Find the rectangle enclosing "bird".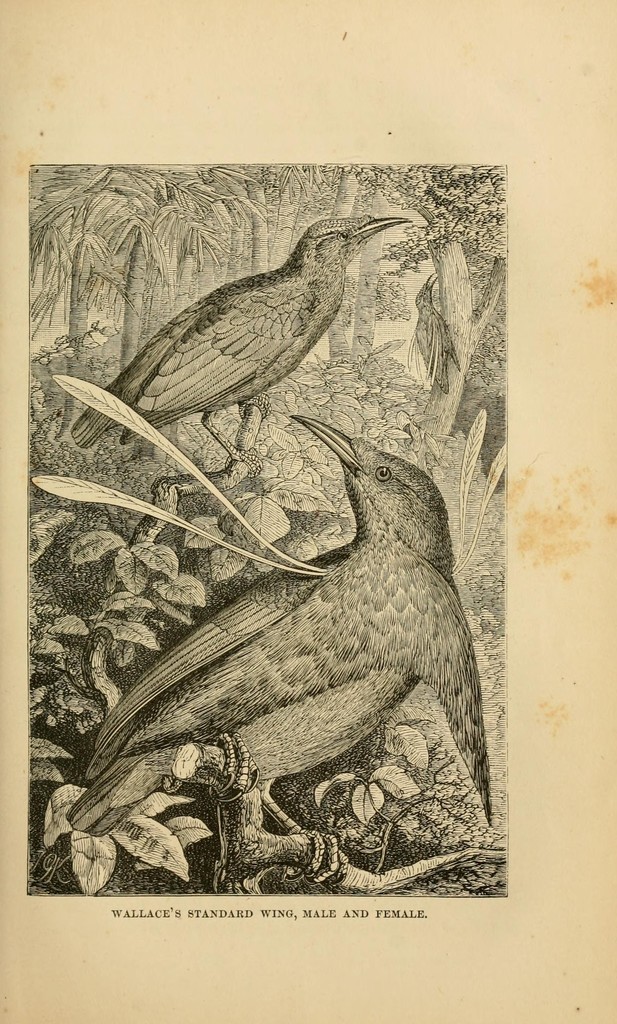
bbox=[68, 215, 420, 461].
